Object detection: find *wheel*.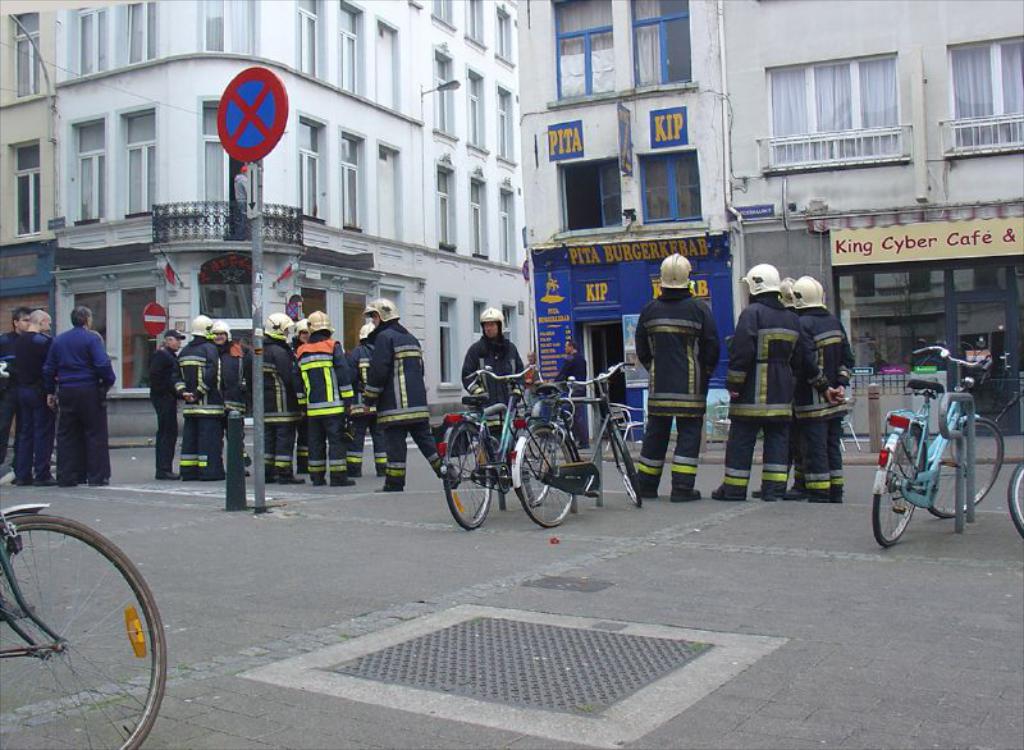
443/425/492/530.
